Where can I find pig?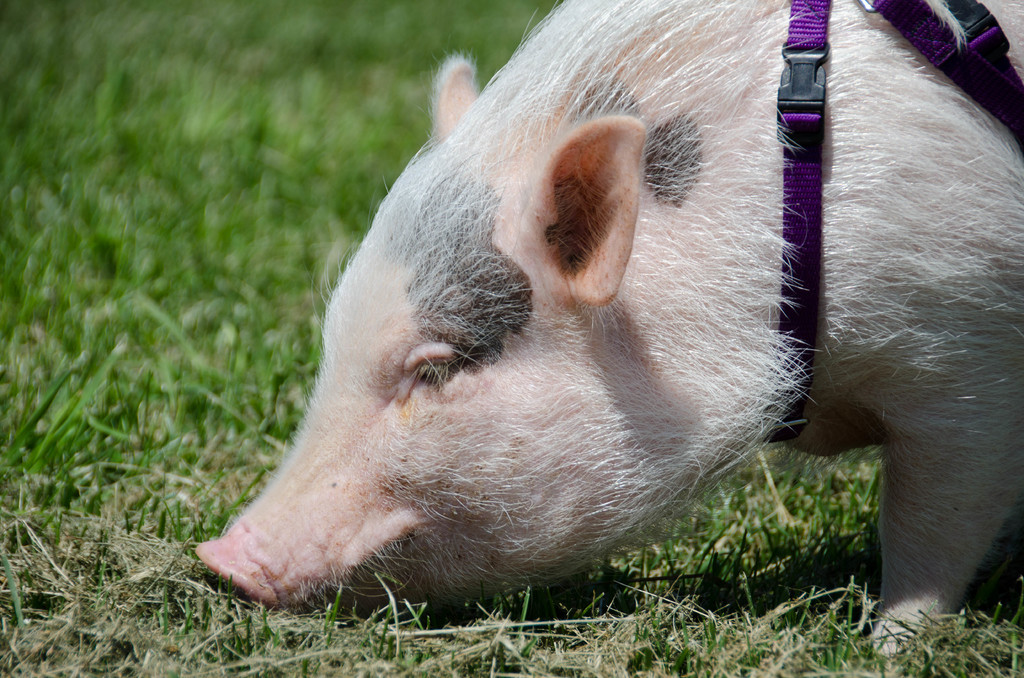
You can find it at [193, 0, 1023, 663].
